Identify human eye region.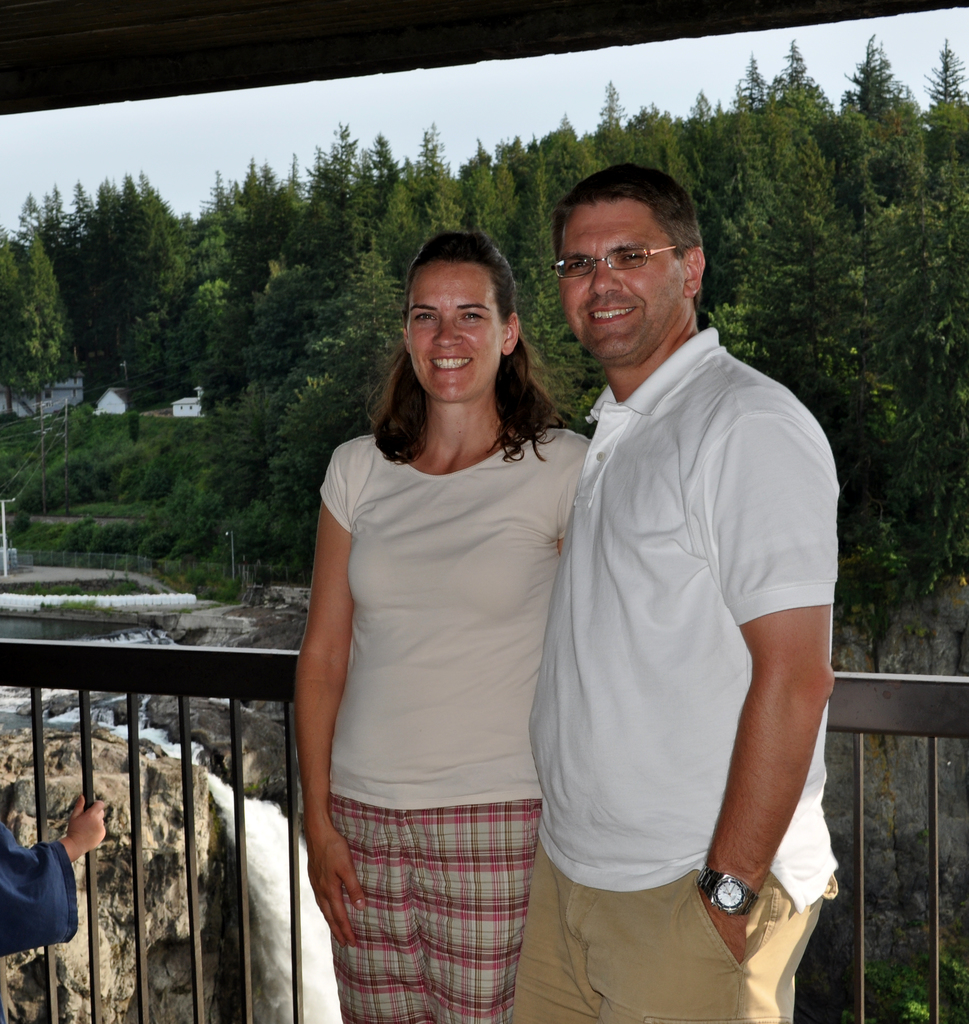
Region: [566,258,585,276].
